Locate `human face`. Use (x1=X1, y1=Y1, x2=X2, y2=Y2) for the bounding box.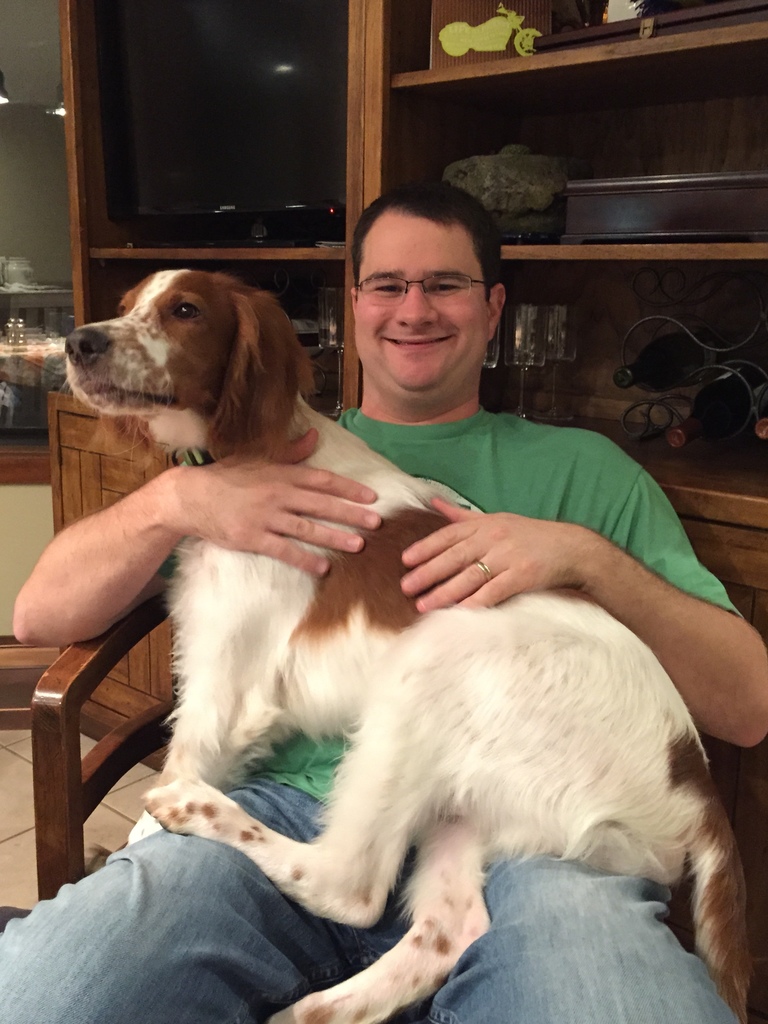
(x1=353, y1=216, x2=490, y2=393).
